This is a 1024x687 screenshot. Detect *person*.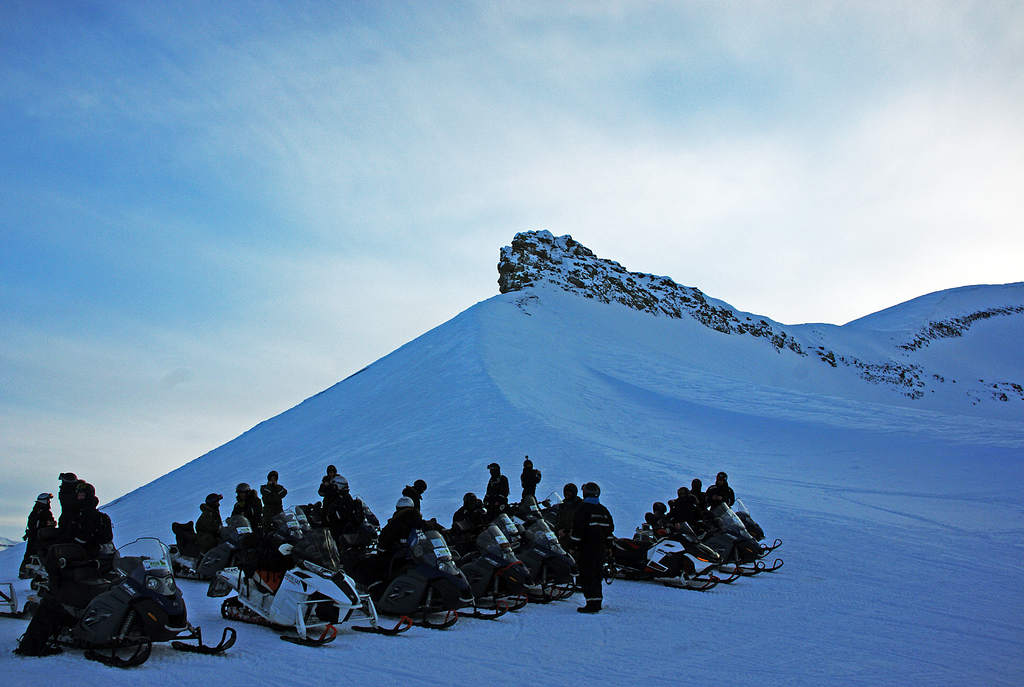
402, 478, 423, 517.
